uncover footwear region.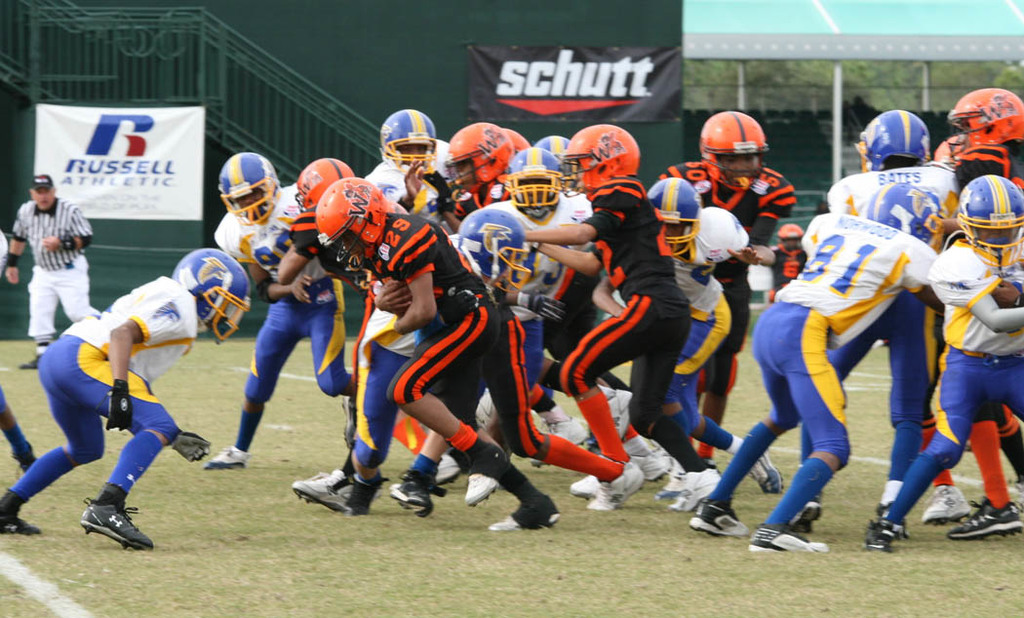
Uncovered: <region>568, 467, 605, 496</region>.
